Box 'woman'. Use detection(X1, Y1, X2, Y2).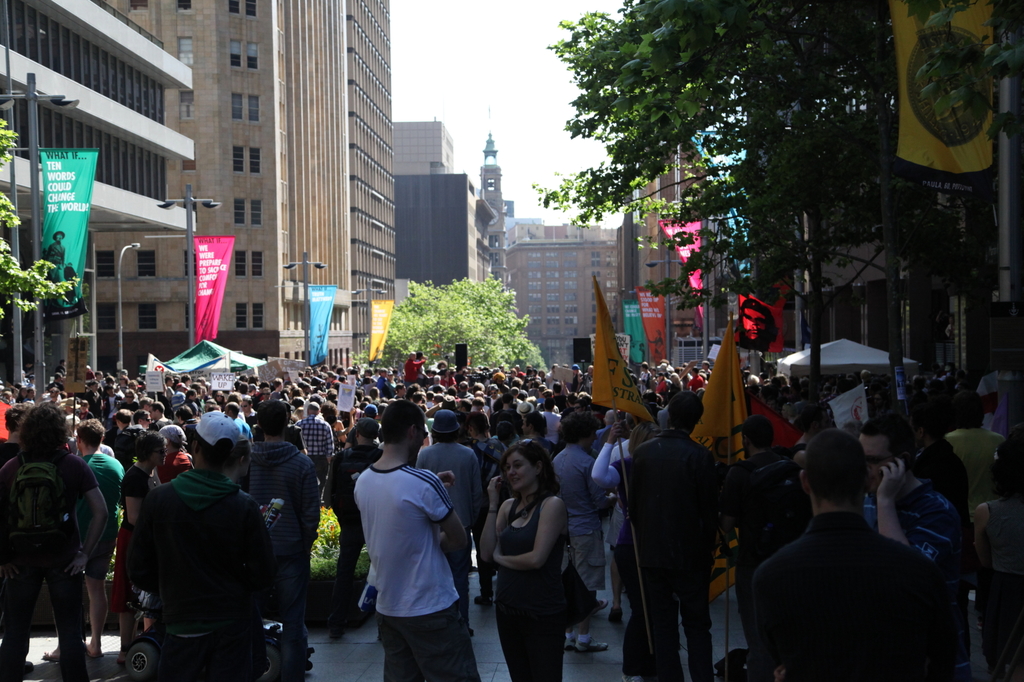
detection(392, 382, 406, 399).
